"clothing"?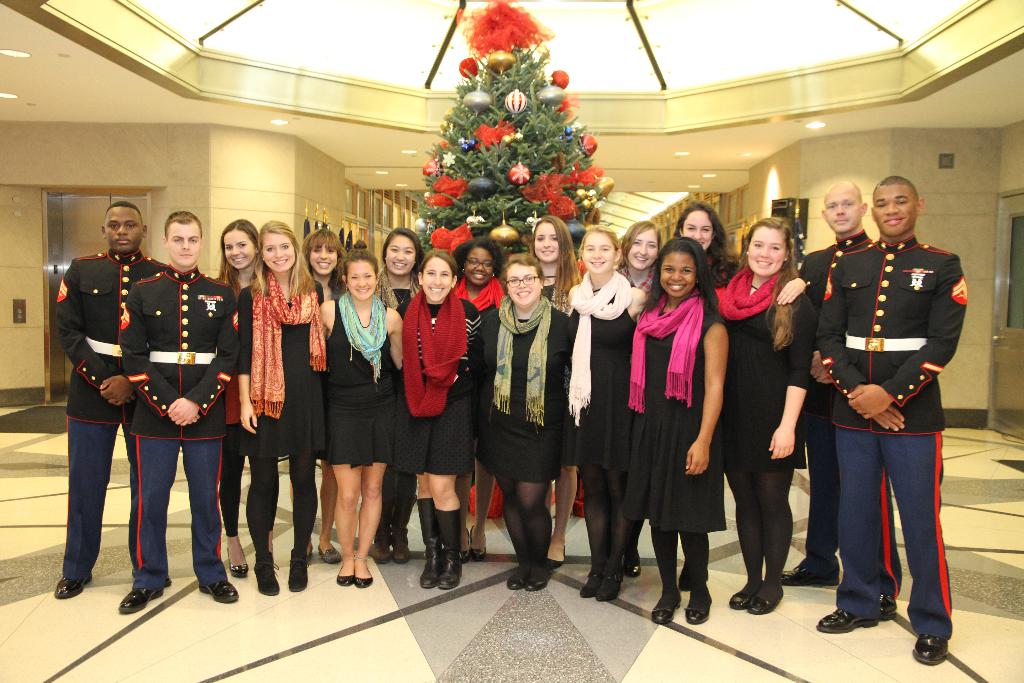
(117,259,243,587)
